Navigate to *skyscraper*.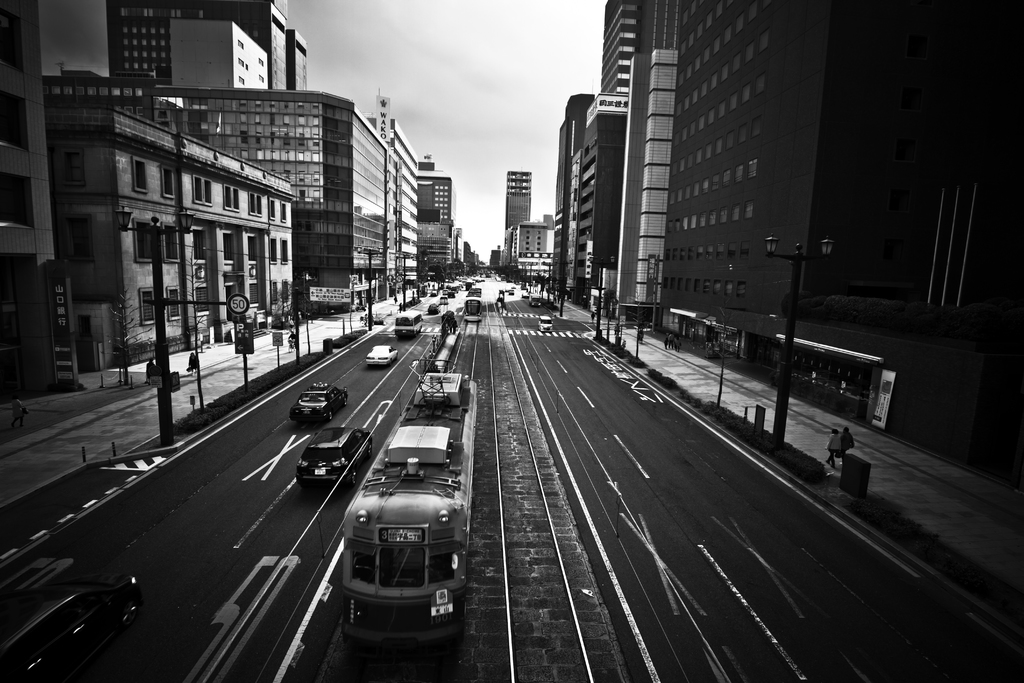
Navigation target: [x1=576, y1=1, x2=865, y2=363].
